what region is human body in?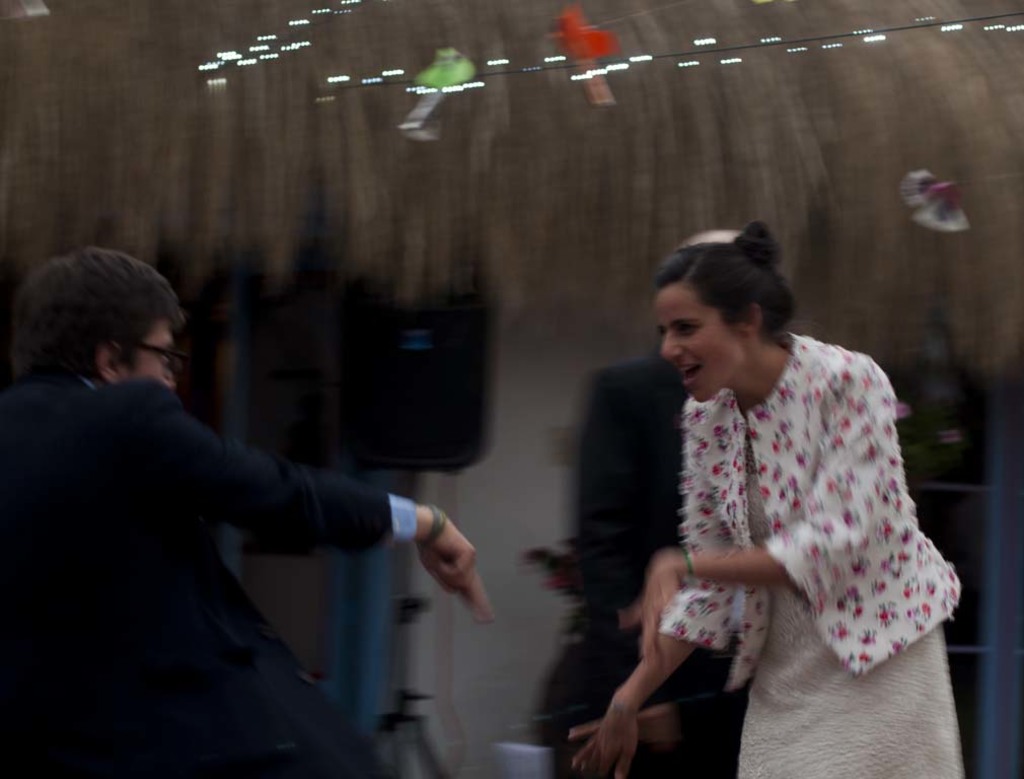
crop(0, 377, 499, 778).
